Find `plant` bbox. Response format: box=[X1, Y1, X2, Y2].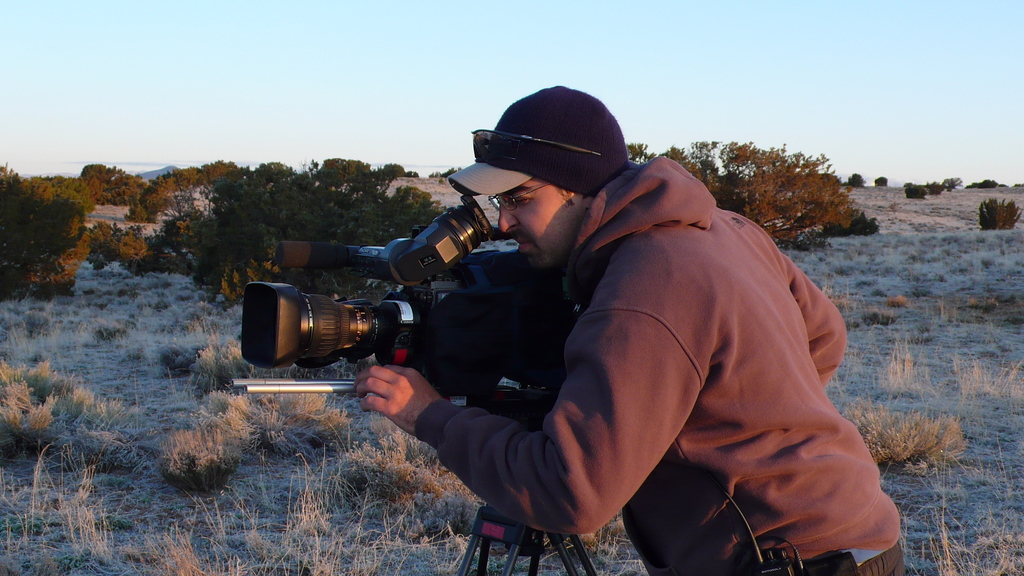
box=[882, 346, 913, 396].
